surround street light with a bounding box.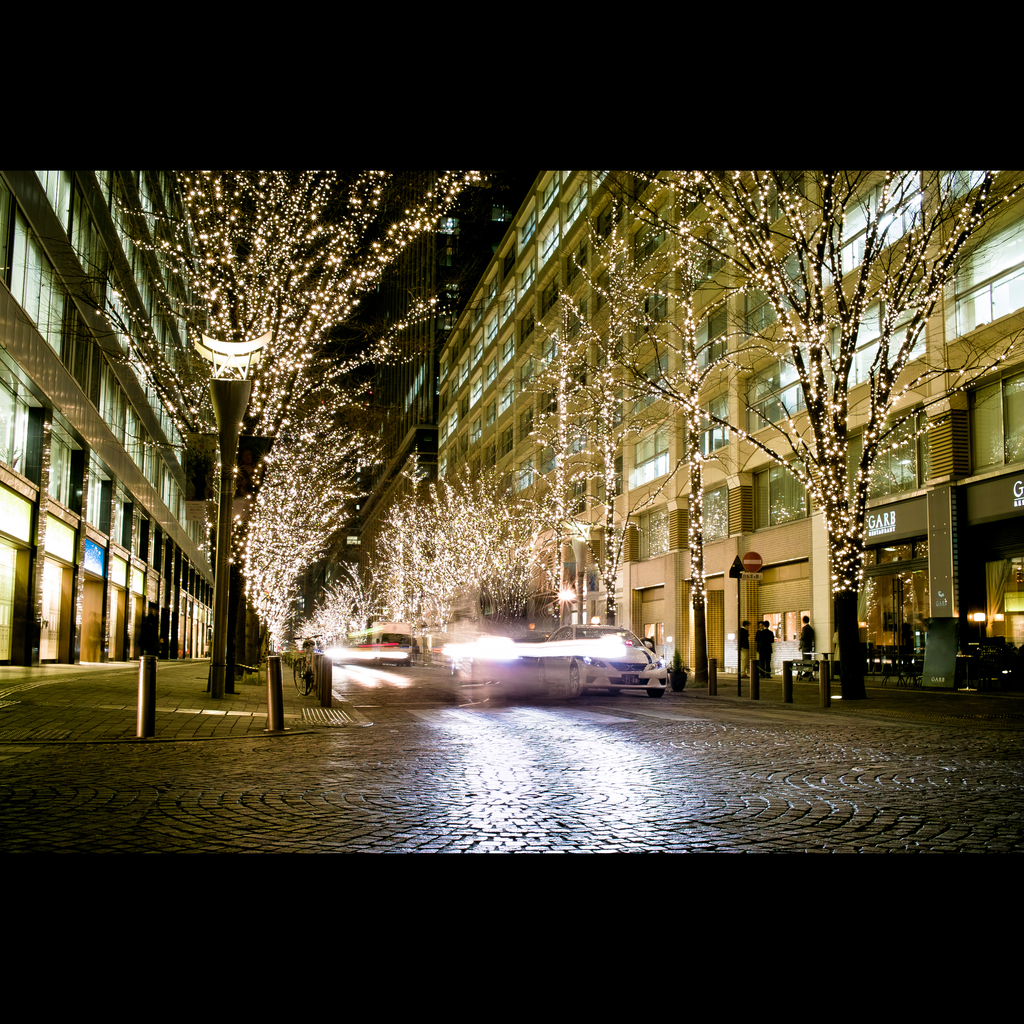
crop(563, 516, 592, 630).
